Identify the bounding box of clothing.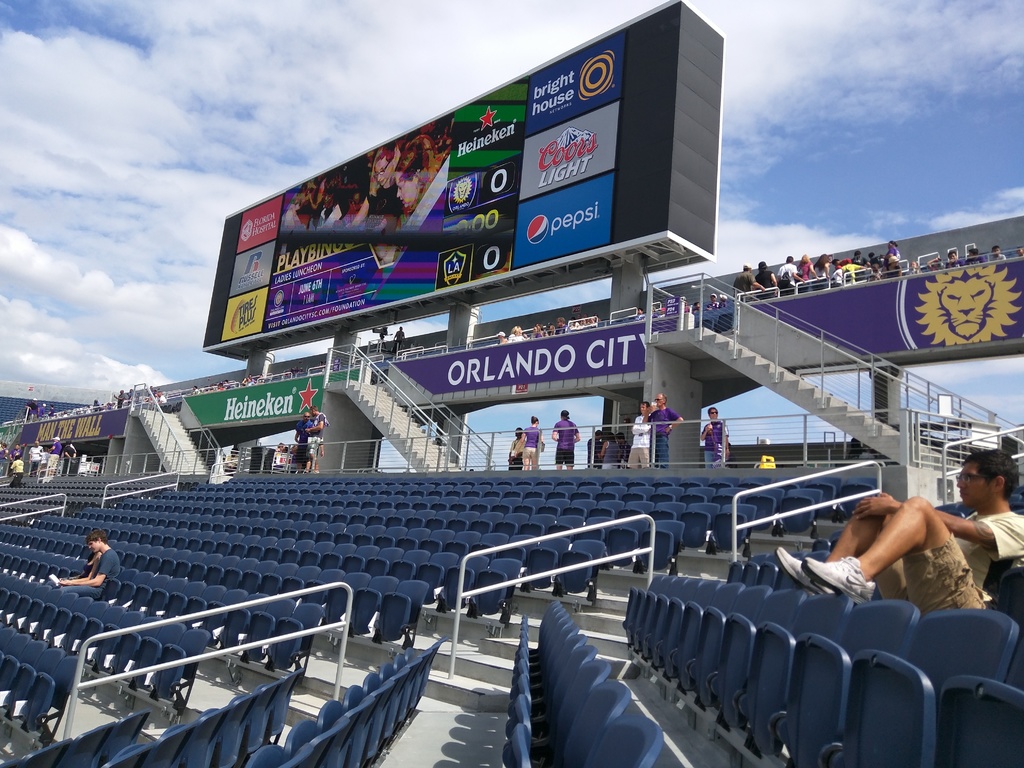
crop(854, 254, 870, 266).
